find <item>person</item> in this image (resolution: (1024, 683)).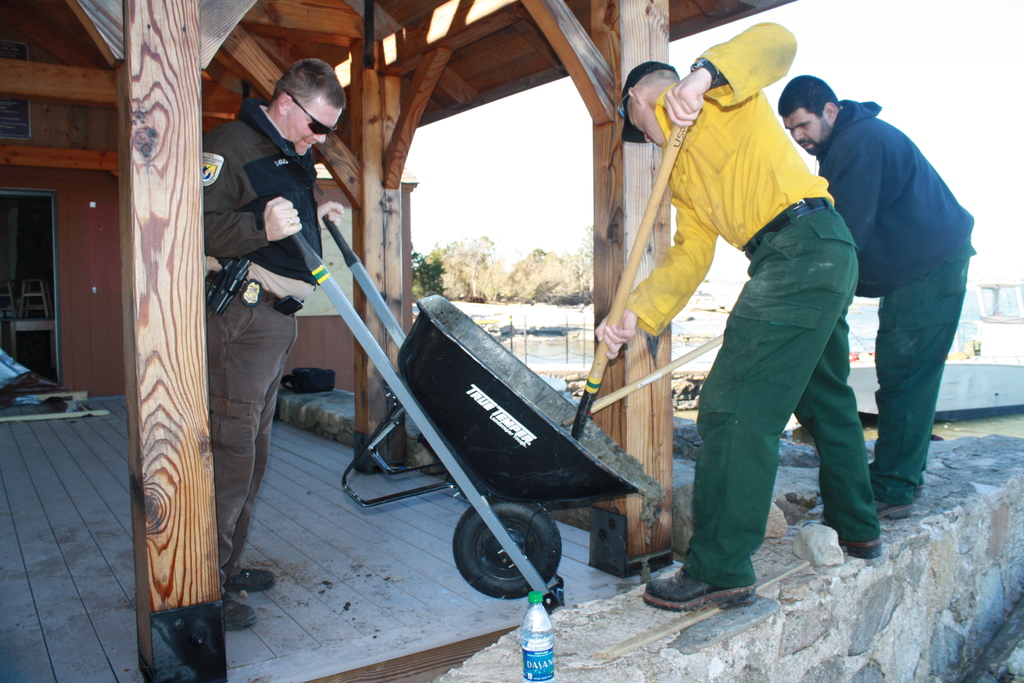
<bbox>641, 7, 896, 636</bbox>.
